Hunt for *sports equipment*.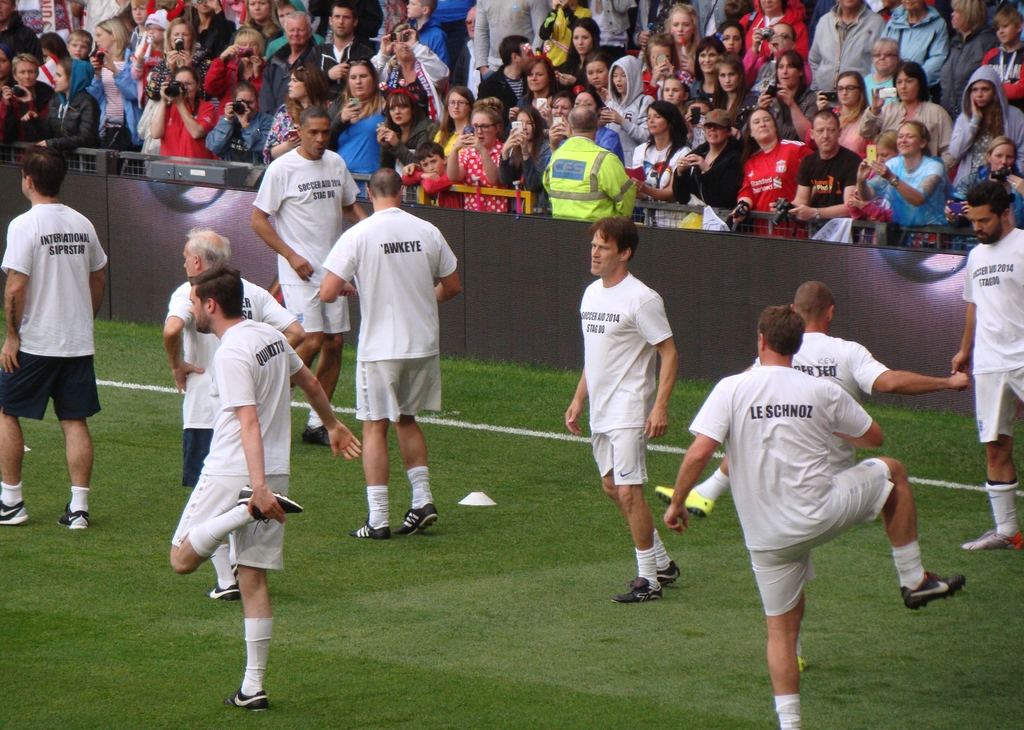
Hunted down at region(209, 587, 240, 599).
